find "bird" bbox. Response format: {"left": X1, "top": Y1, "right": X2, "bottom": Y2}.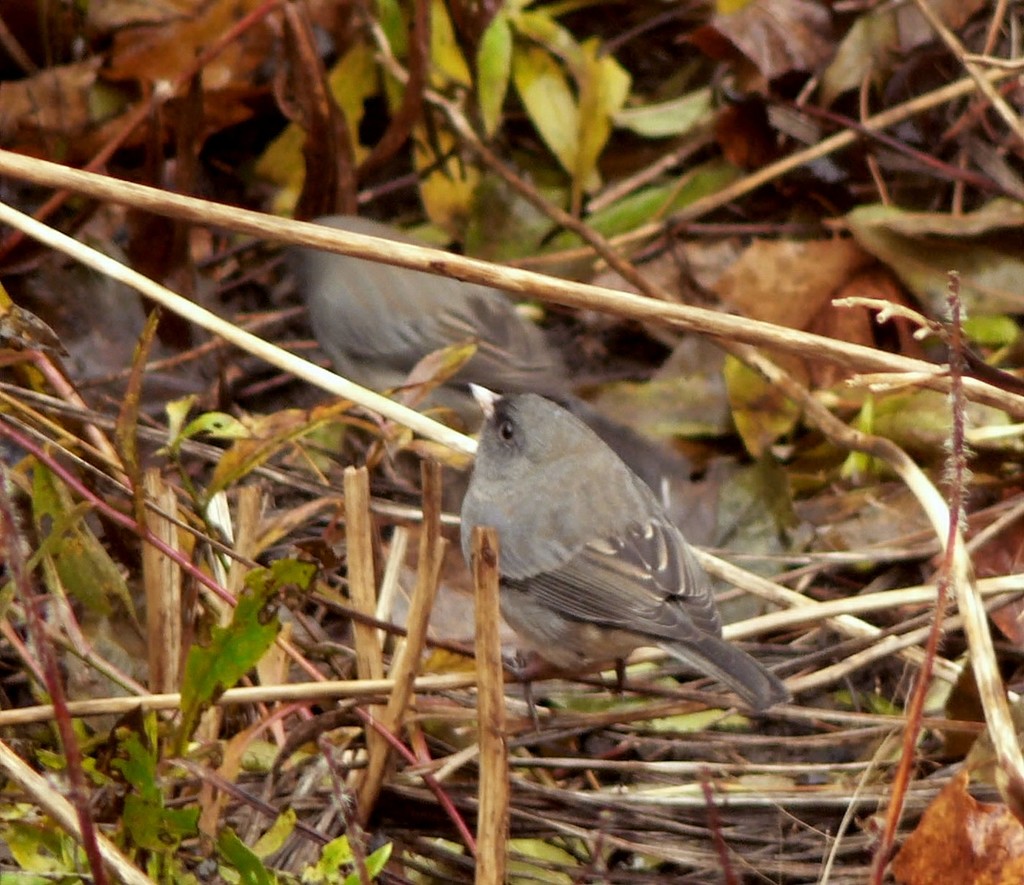
{"left": 286, "top": 204, "right": 680, "bottom": 488}.
